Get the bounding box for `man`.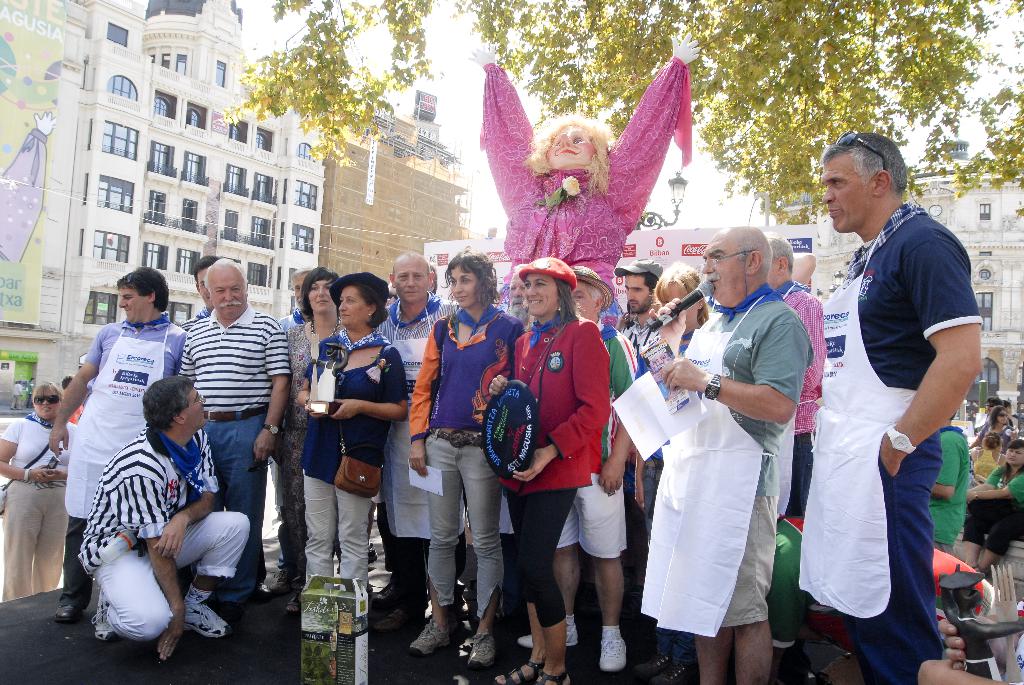
{"x1": 925, "y1": 413, "x2": 972, "y2": 555}.
